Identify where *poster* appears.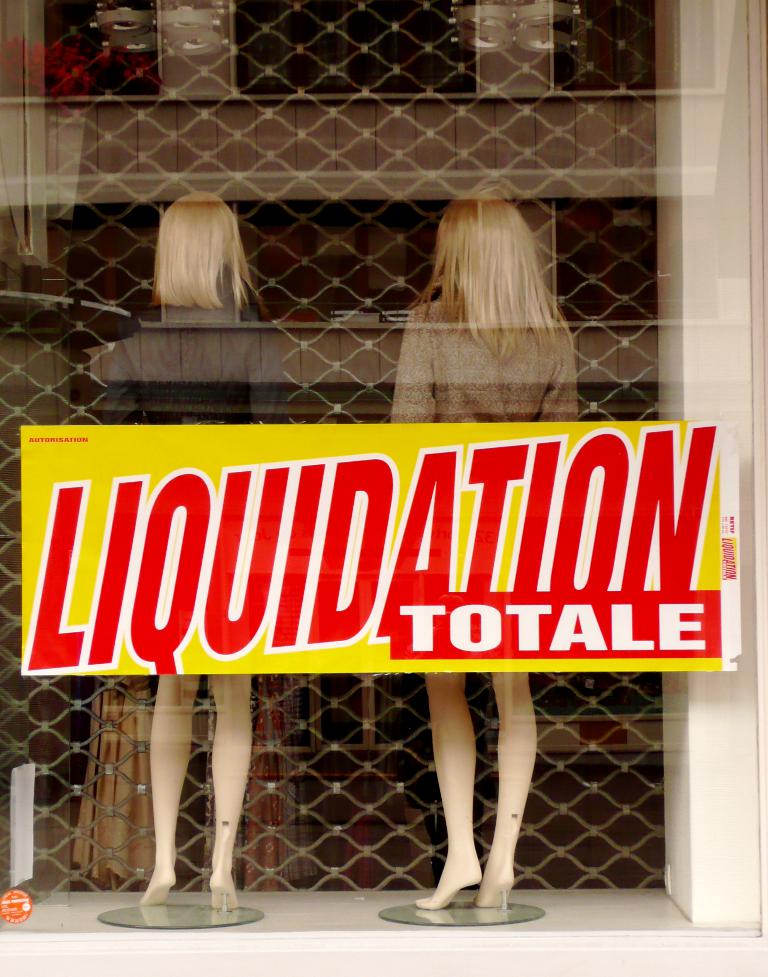
Appears at 18/415/734/680.
